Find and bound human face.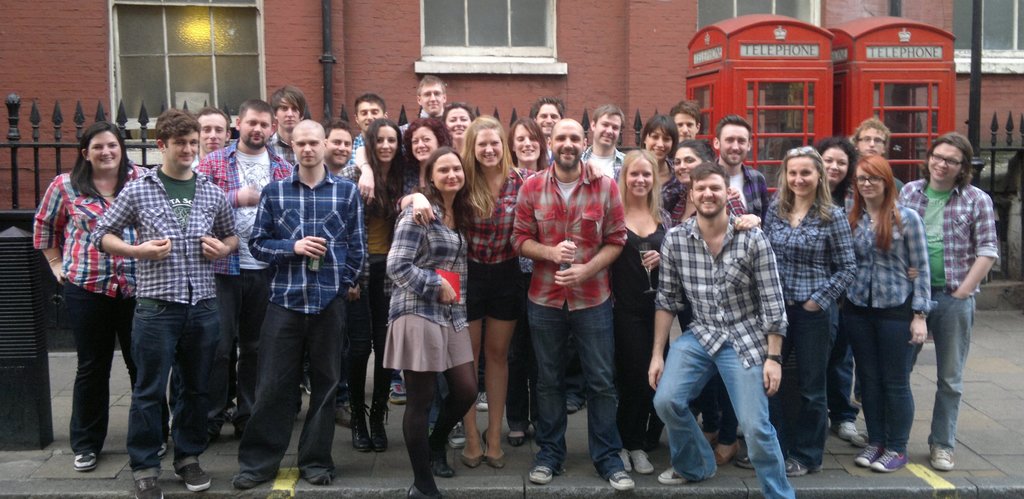
Bound: 412:129:431:164.
